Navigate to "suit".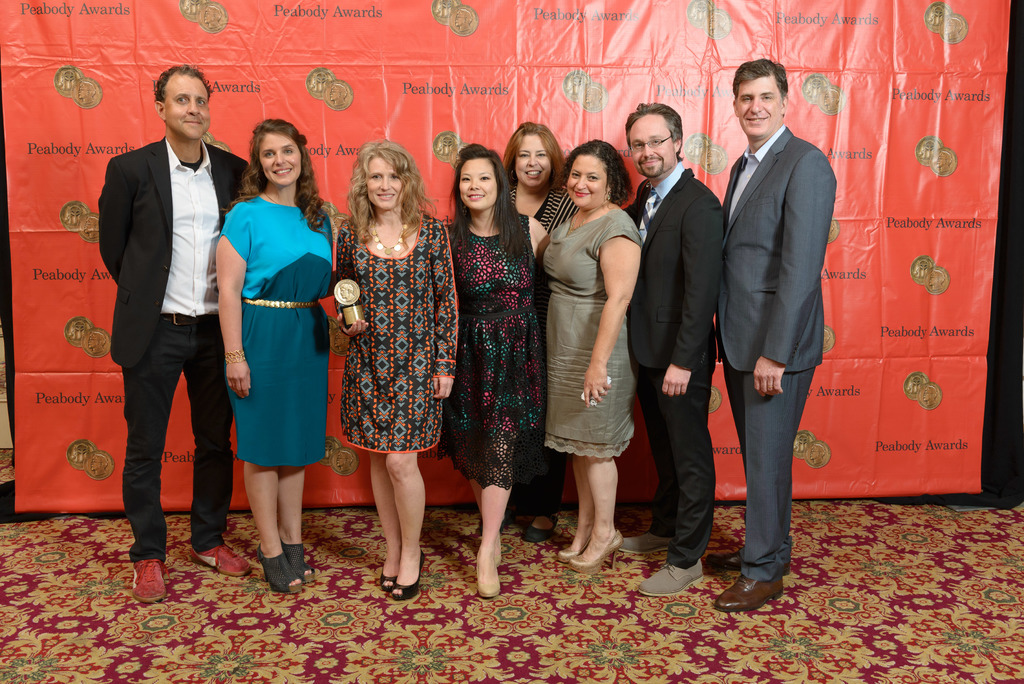
Navigation target: detection(619, 163, 725, 562).
